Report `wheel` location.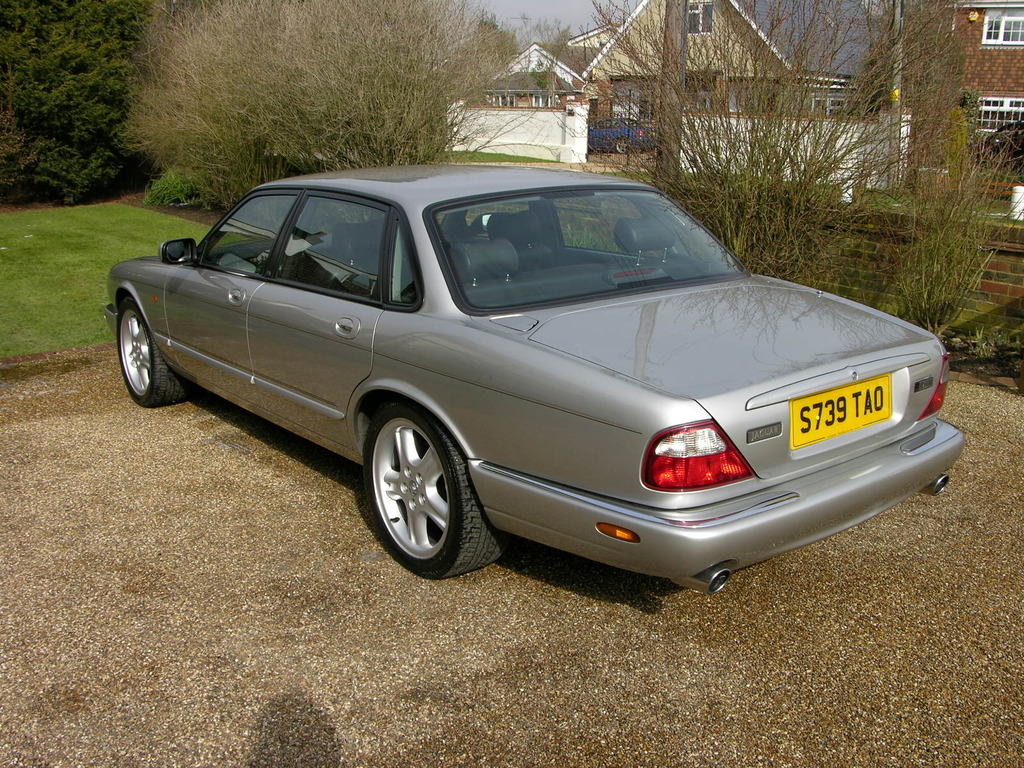
Report: l=353, t=404, r=507, b=581.
